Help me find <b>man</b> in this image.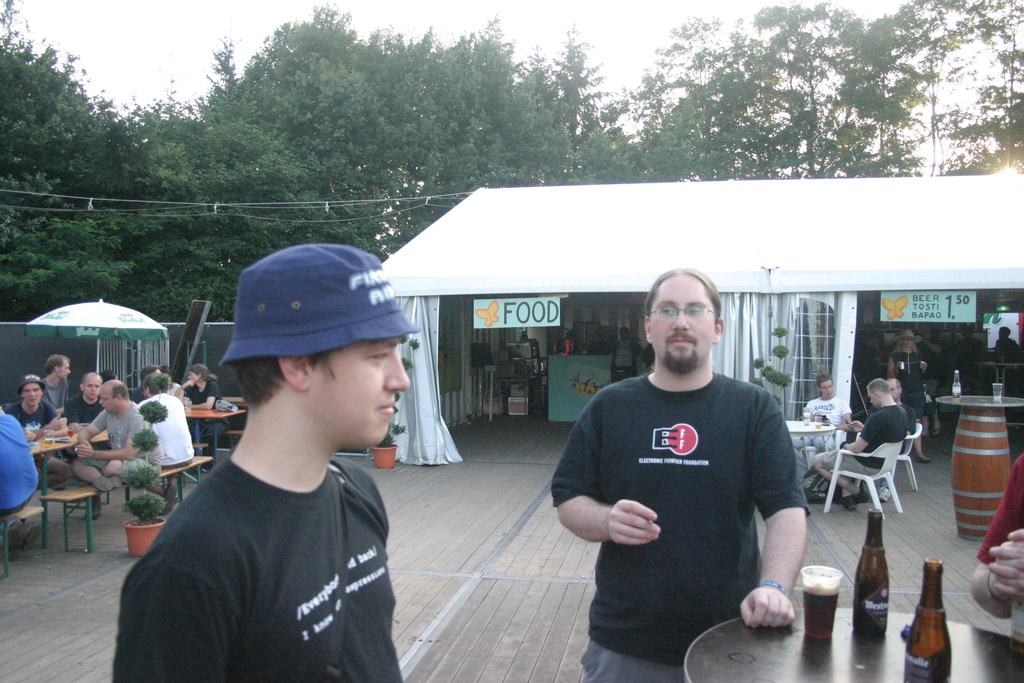
Found it: x1=60, y1=369, x2=106, y2=425.
